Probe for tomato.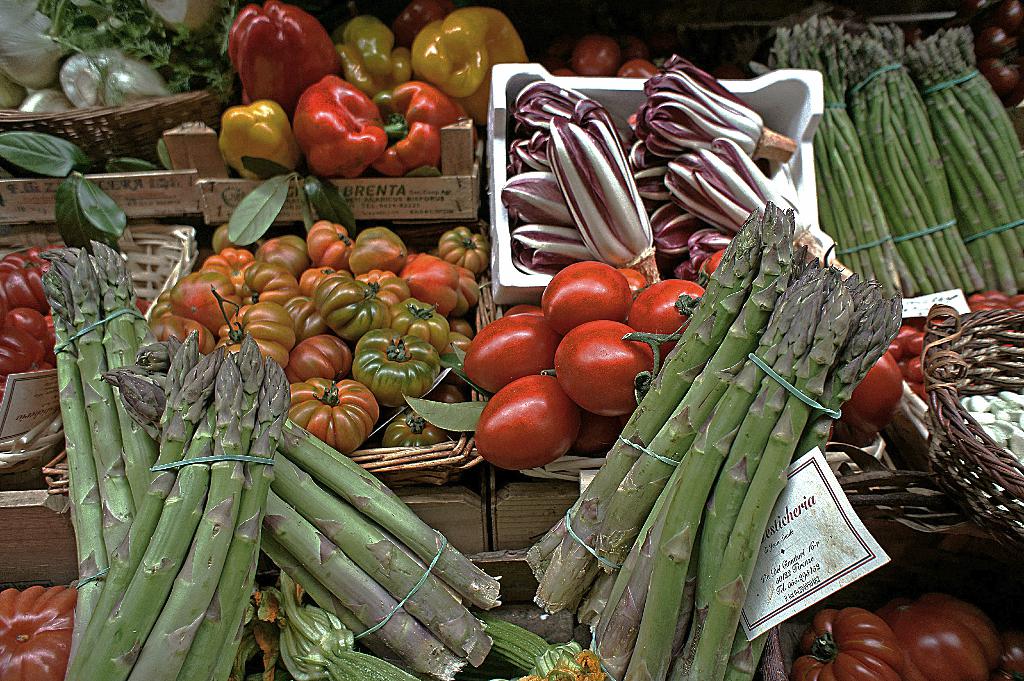
Probe result: select_region(477, 374, 577, 470).
